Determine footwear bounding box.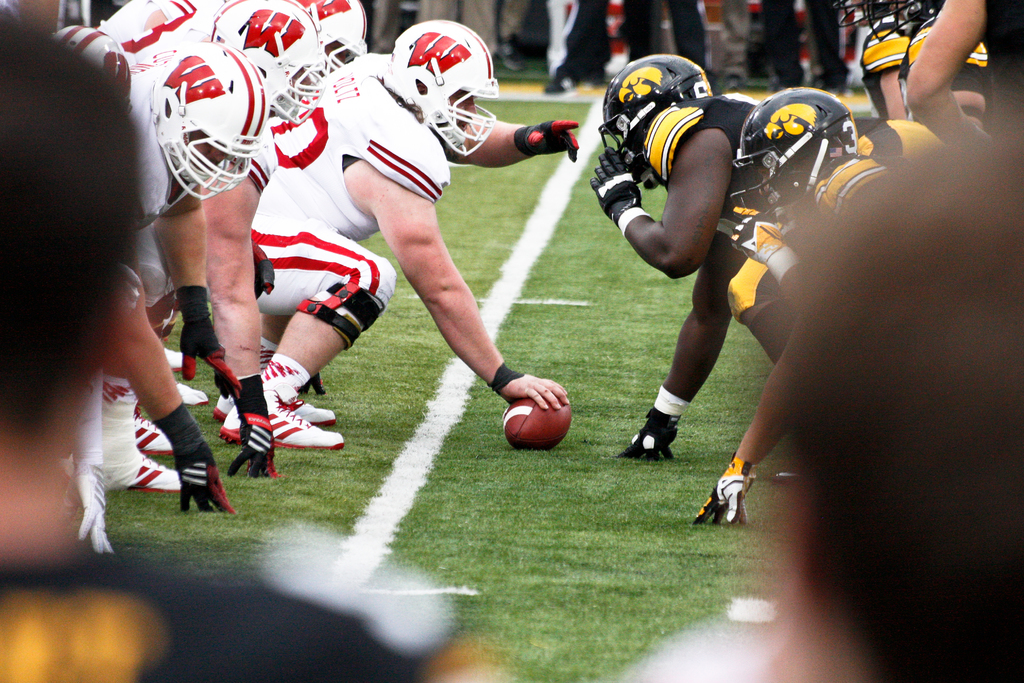
Determined: detection(104, 451, 182, 495).
